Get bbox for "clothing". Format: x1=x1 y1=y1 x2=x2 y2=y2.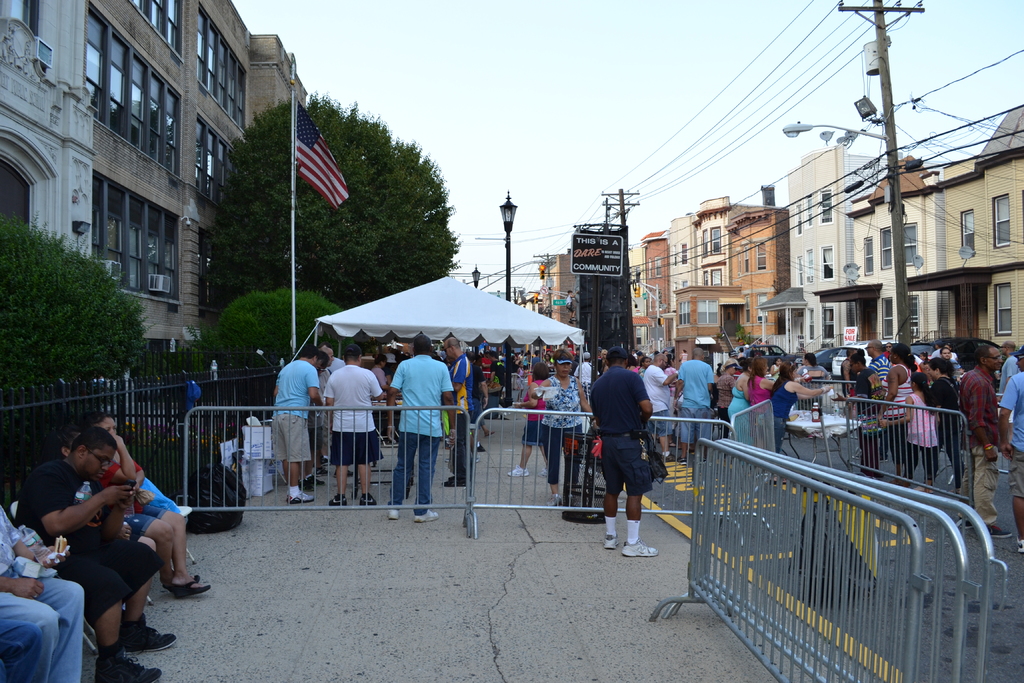
x1=681 y1=418 x2=706 y2=439.
